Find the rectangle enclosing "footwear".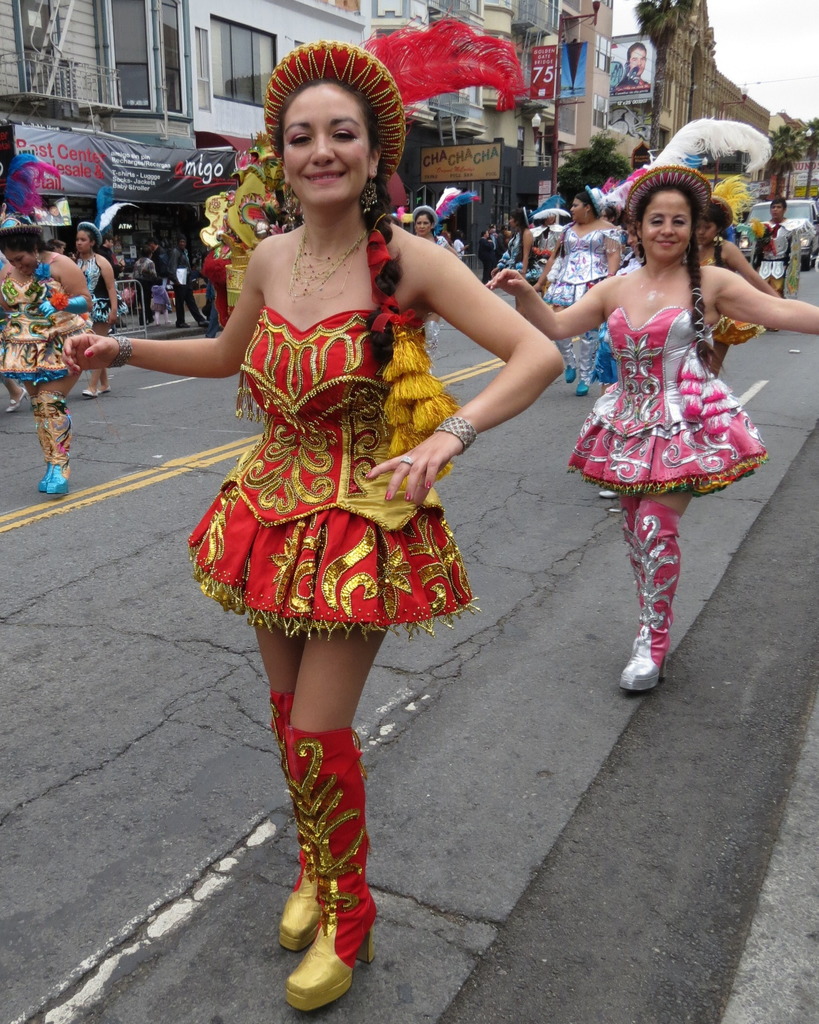
<region>8, 389, 29, 415</region>.
